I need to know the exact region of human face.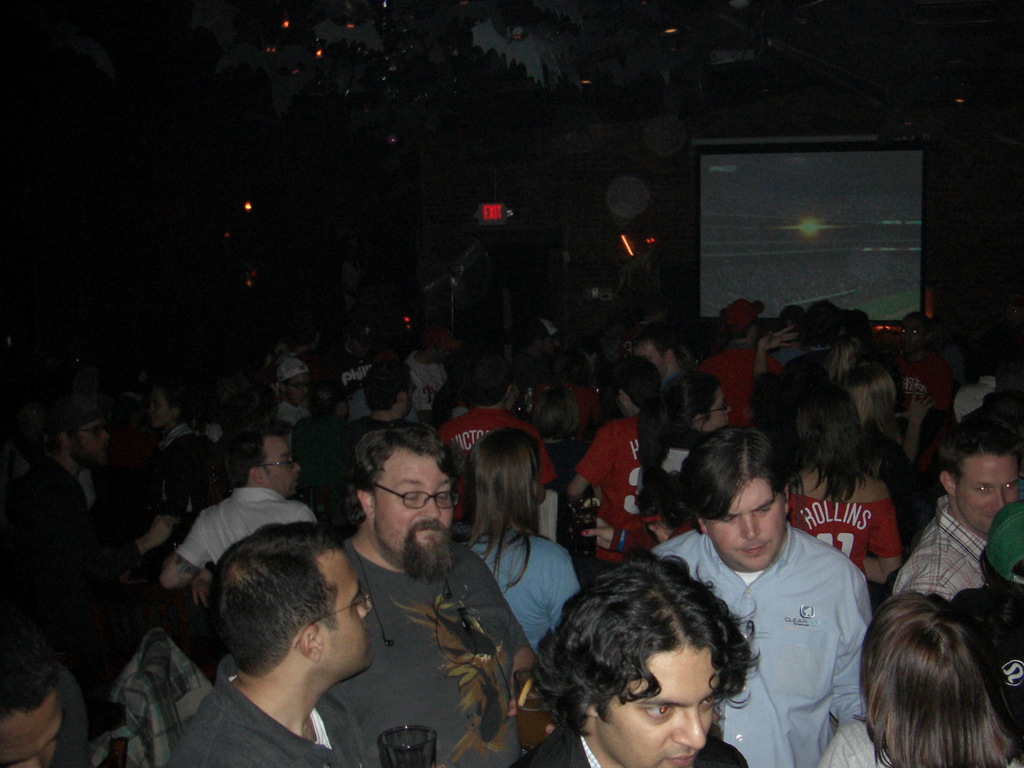
Region: (0,710,61,767).
